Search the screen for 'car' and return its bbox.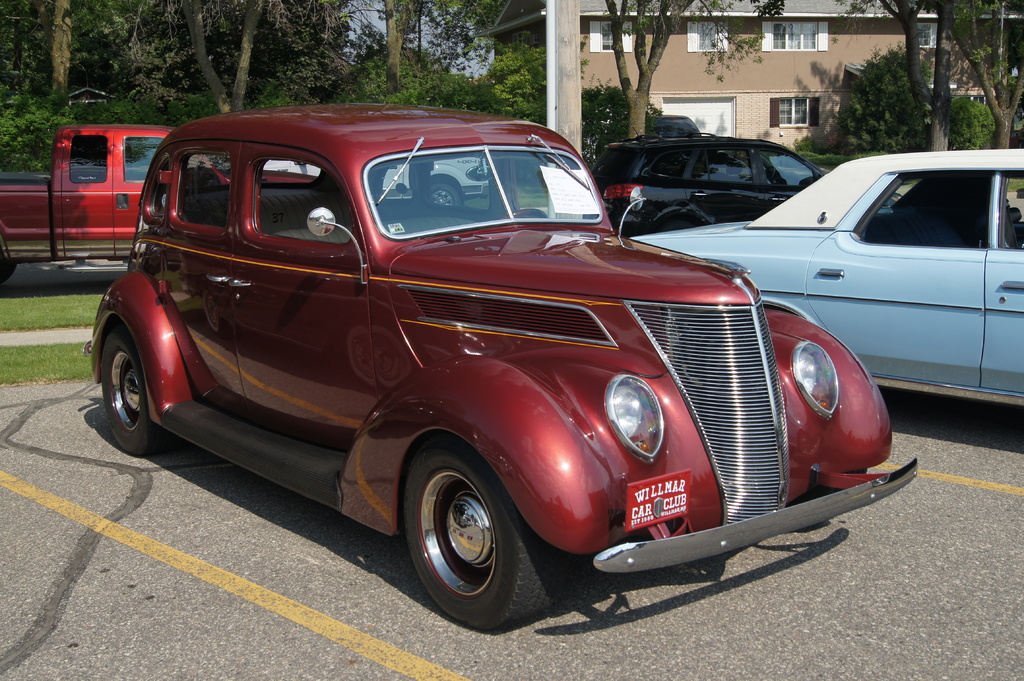
Found: [left=81, top=97, right=919, bottom=634].
